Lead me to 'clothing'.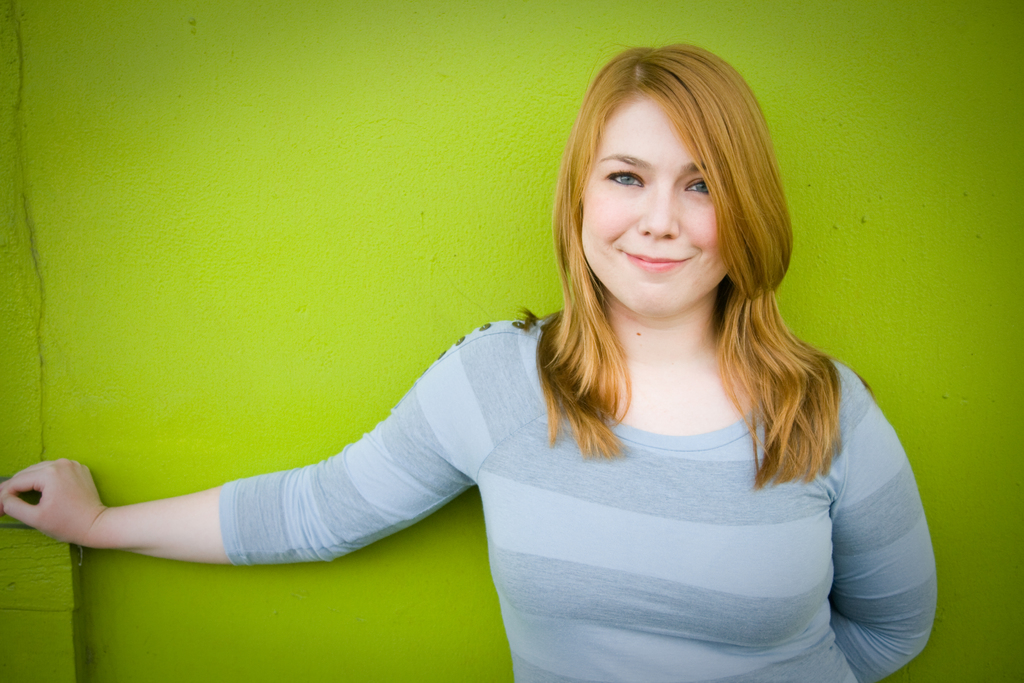
Lead to l=200, t=309, r=941, b=682.
